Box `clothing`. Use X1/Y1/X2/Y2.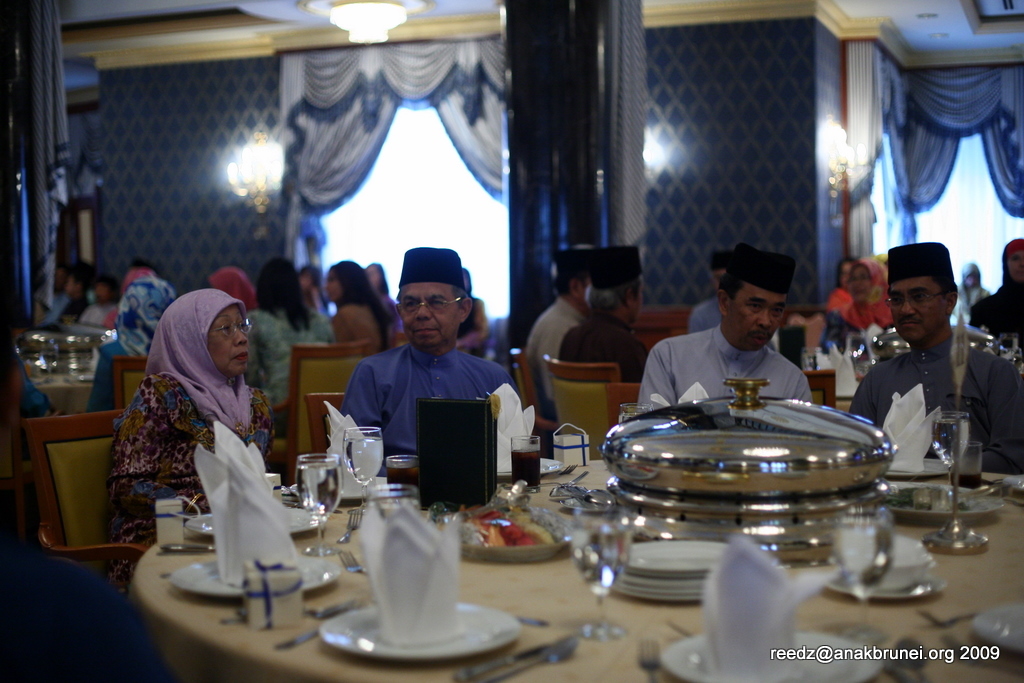
561/309/652/386.
